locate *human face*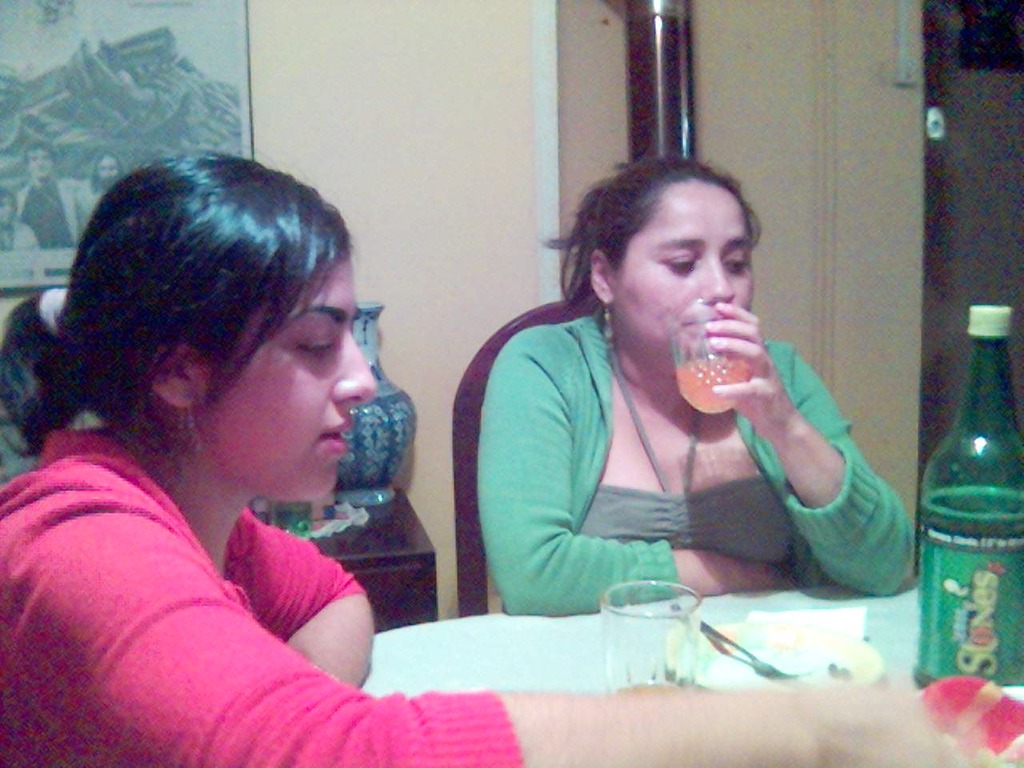
[left=612, top=182, right=754, bottom=370]
